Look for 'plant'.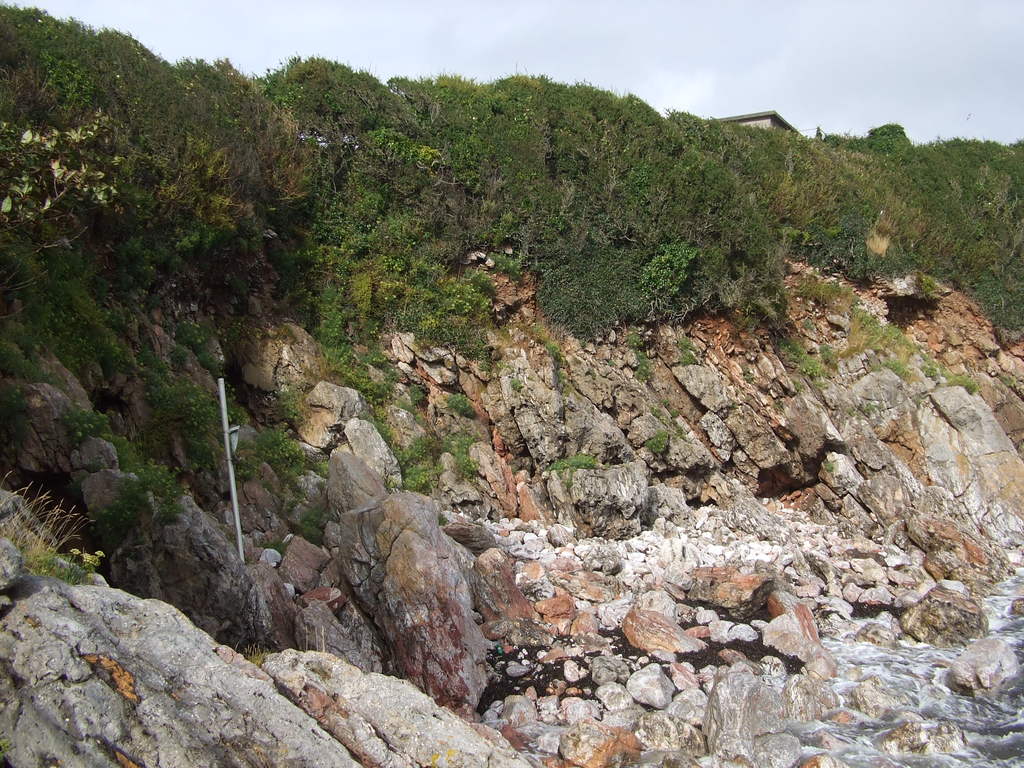
Found: Rect(555, 365, 570, 391).
